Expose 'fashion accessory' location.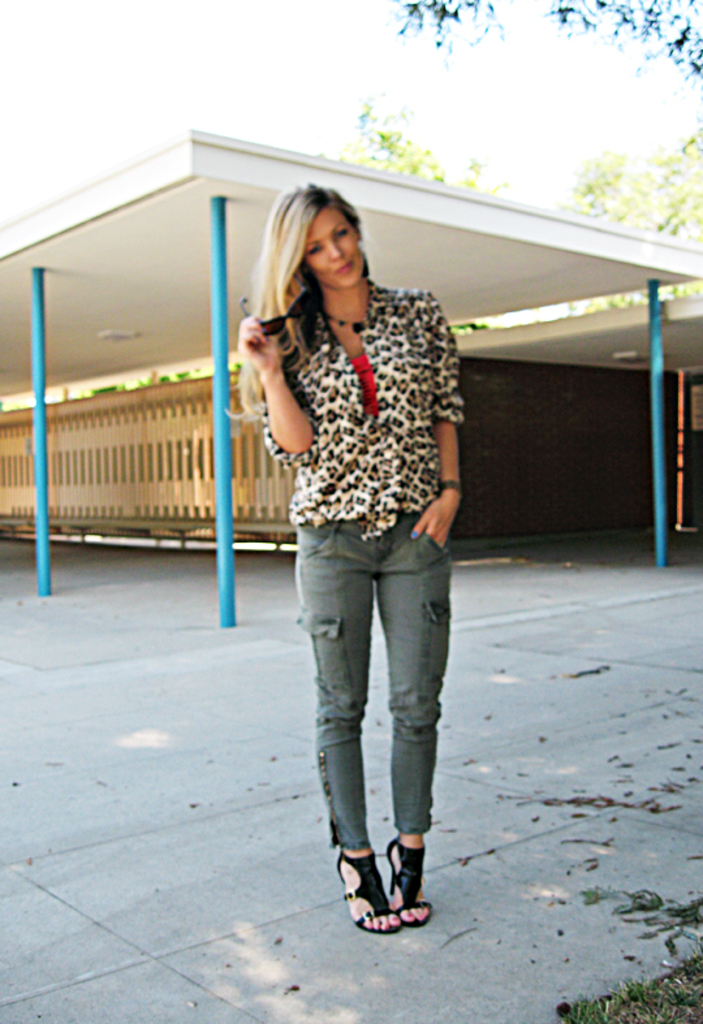
Exposed at {"x1": 359, "y1": 250, "x2": 370, "y2": 281}.
